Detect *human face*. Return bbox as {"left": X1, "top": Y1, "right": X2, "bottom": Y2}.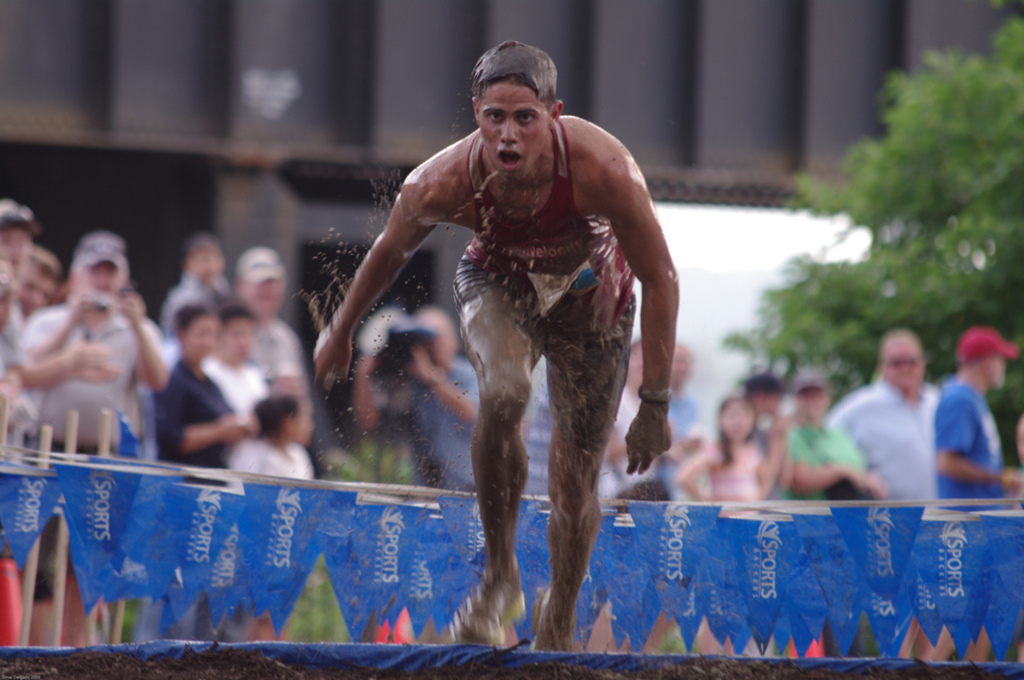
{"left": 247, "top": 286, "right": 282, "bottom": 312}.
